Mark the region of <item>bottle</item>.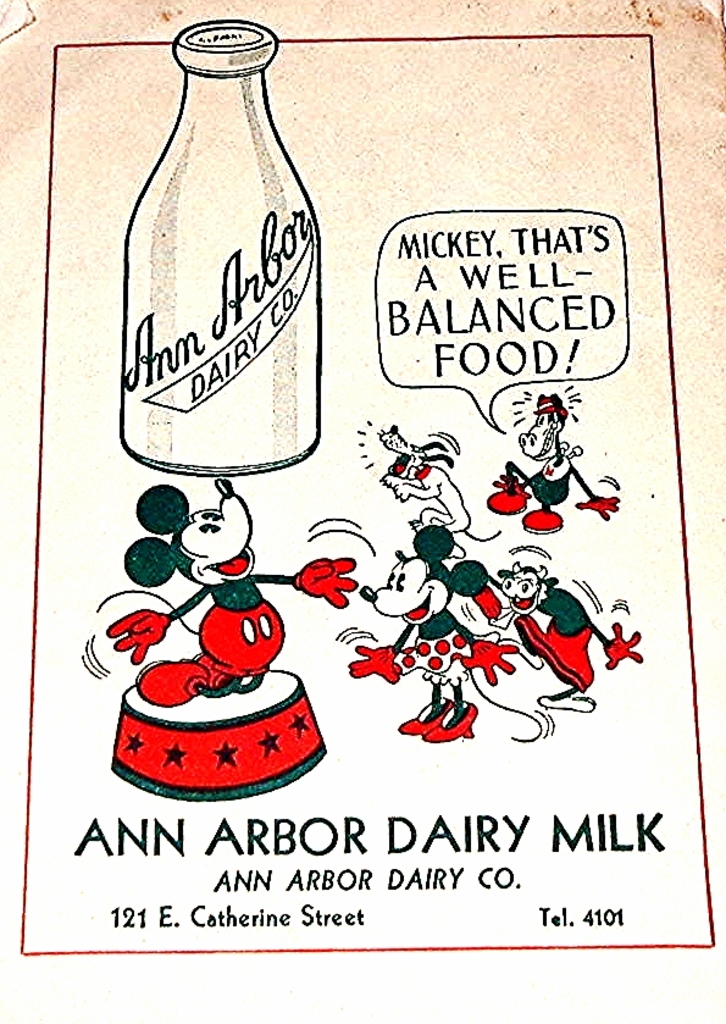
Region: 113:31:318:514.
